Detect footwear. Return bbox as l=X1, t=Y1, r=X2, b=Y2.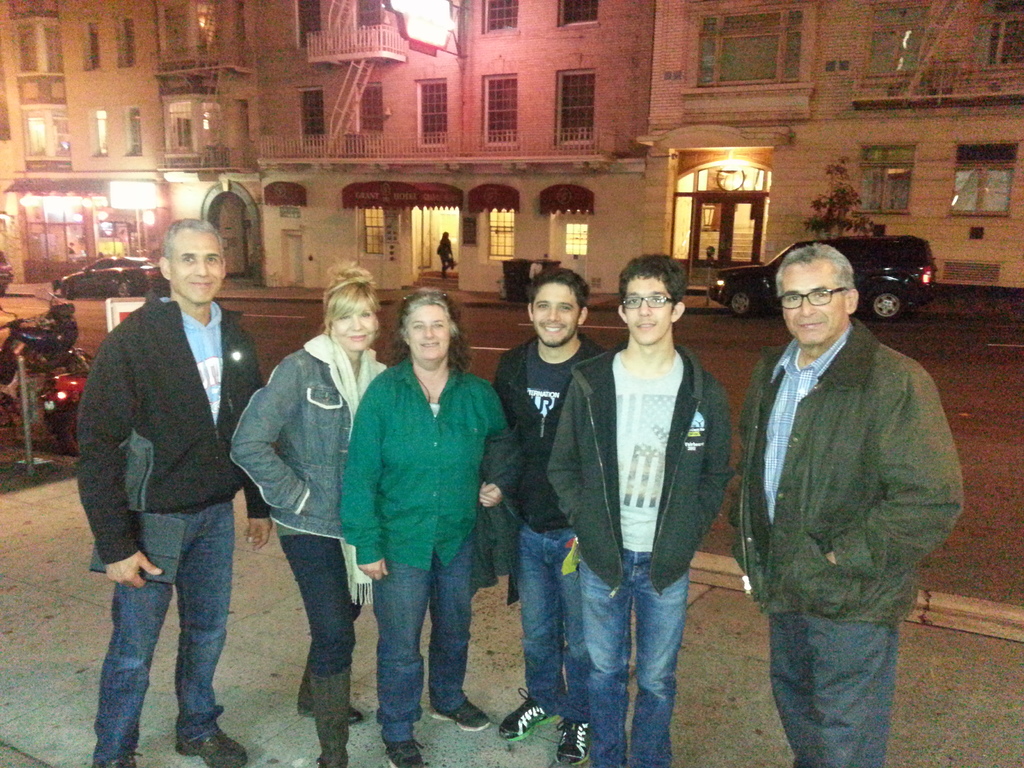
l=499, t=685, r=556, b=740.
